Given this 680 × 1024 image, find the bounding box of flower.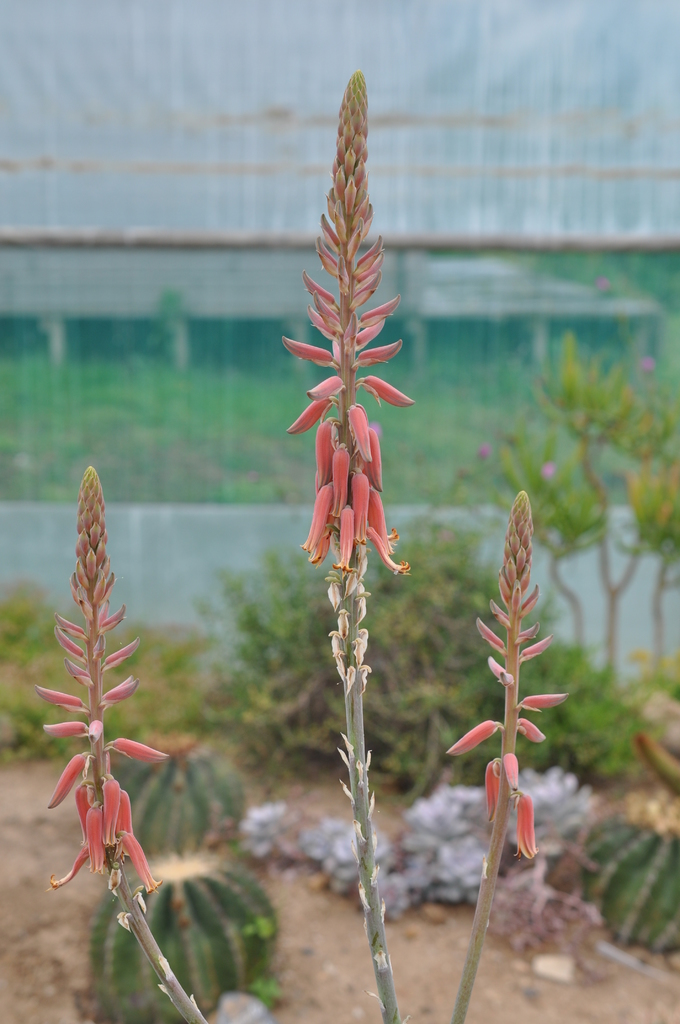
Rect(270, 120, 433, 598).
